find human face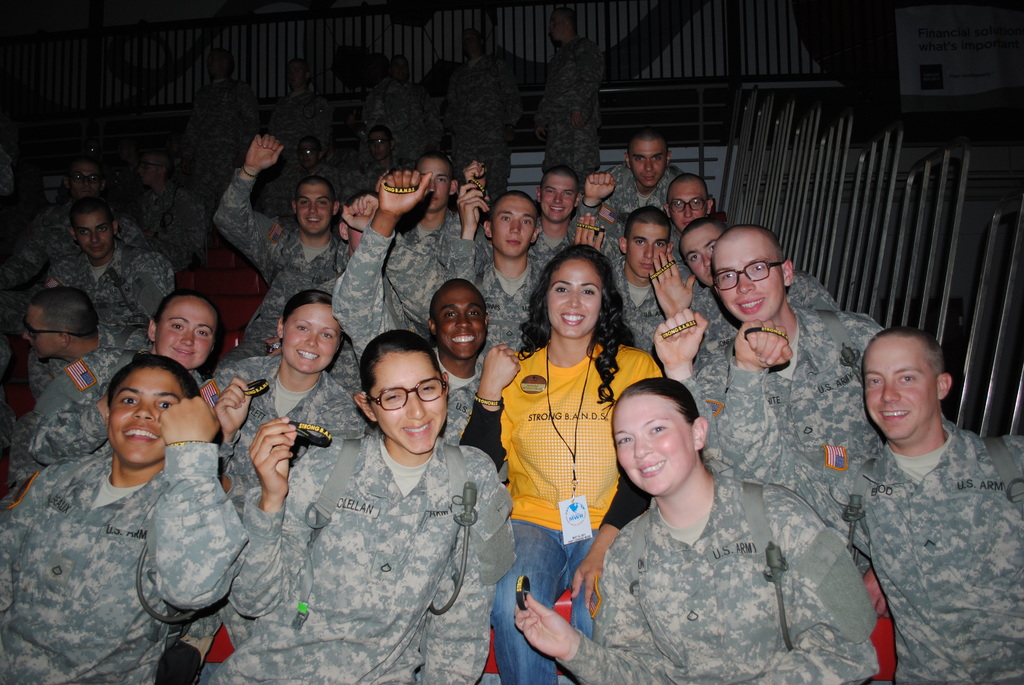
[68, 160, 102, 199]
